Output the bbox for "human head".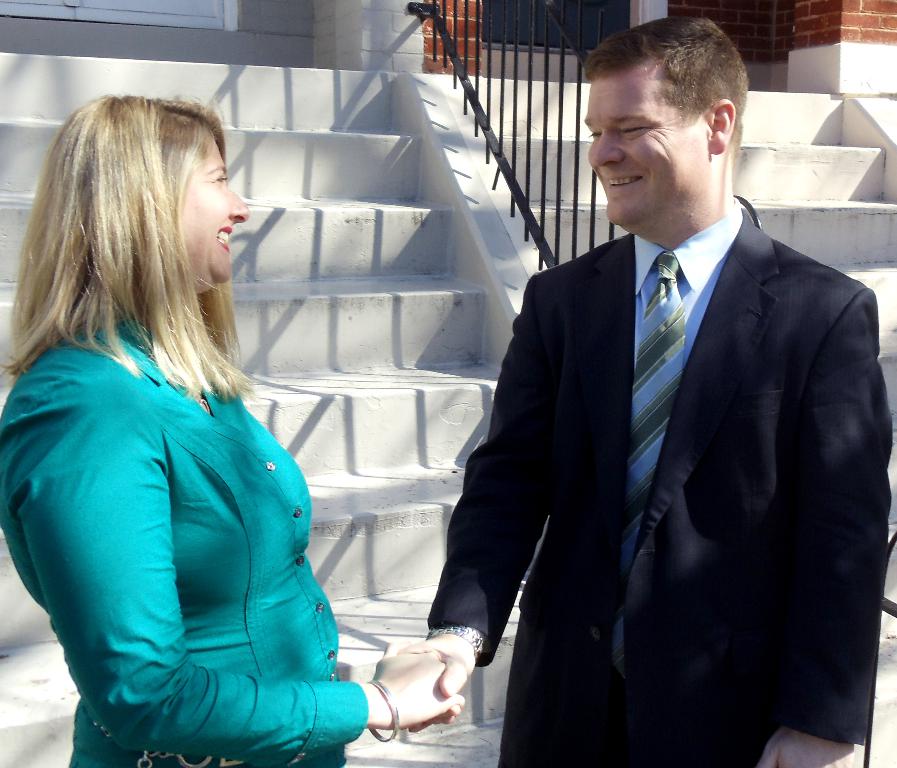
region(581, 16, 749, 222).
